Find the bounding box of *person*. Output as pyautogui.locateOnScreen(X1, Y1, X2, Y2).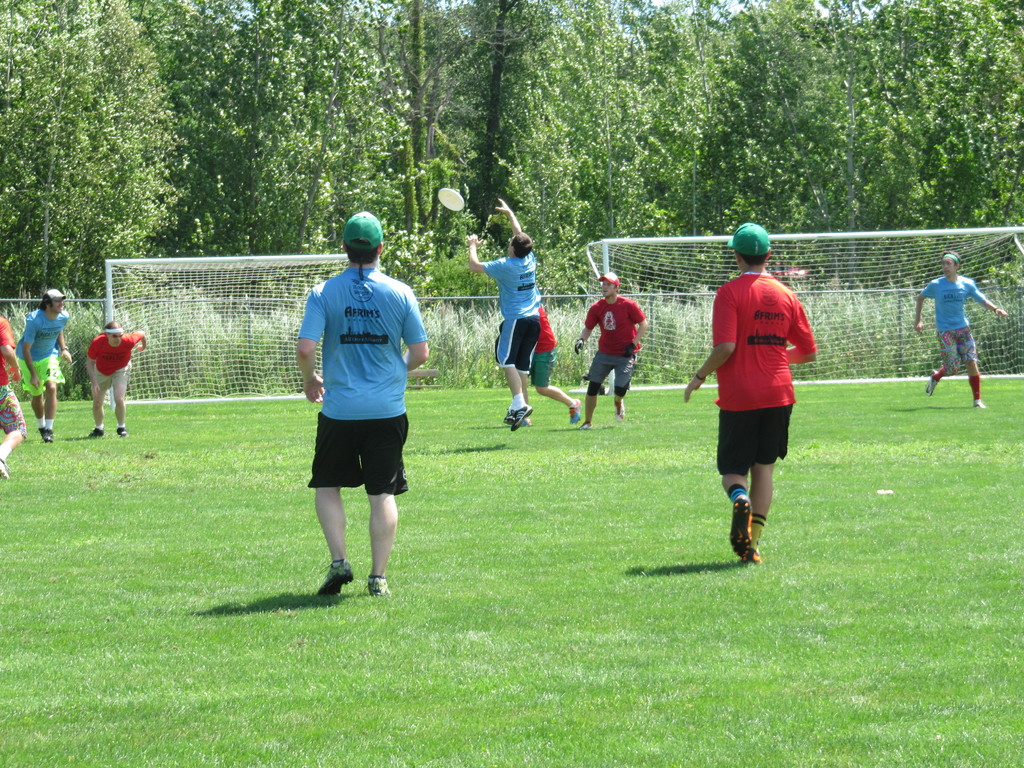
pyautogui.locateOnScreen(13, 284, 77, 442).
